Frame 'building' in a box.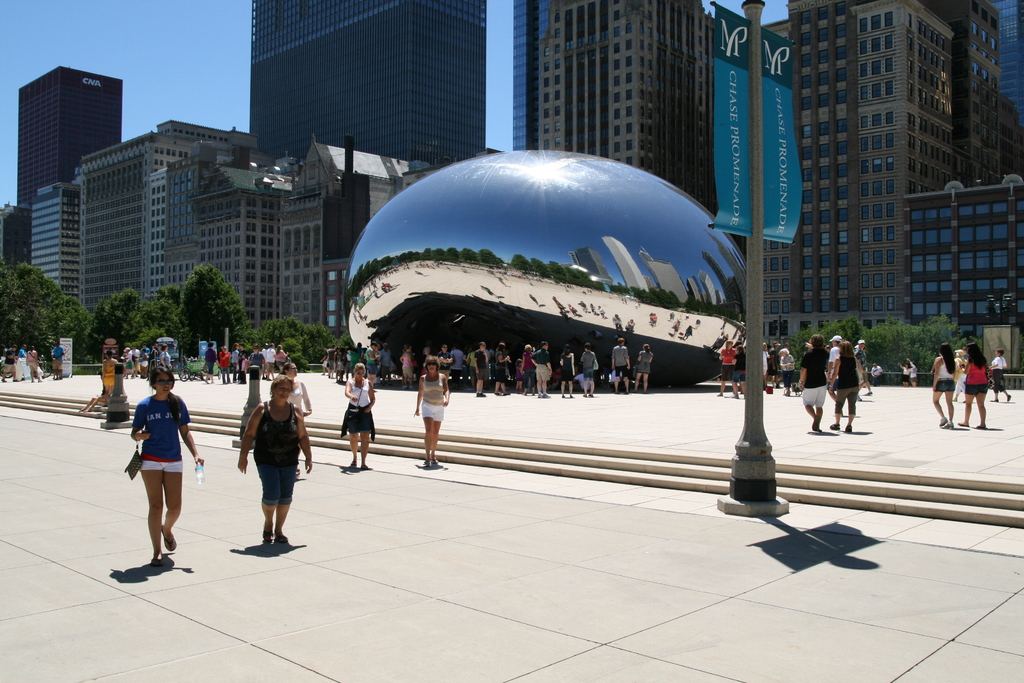
(150, 135, 305, 342).
